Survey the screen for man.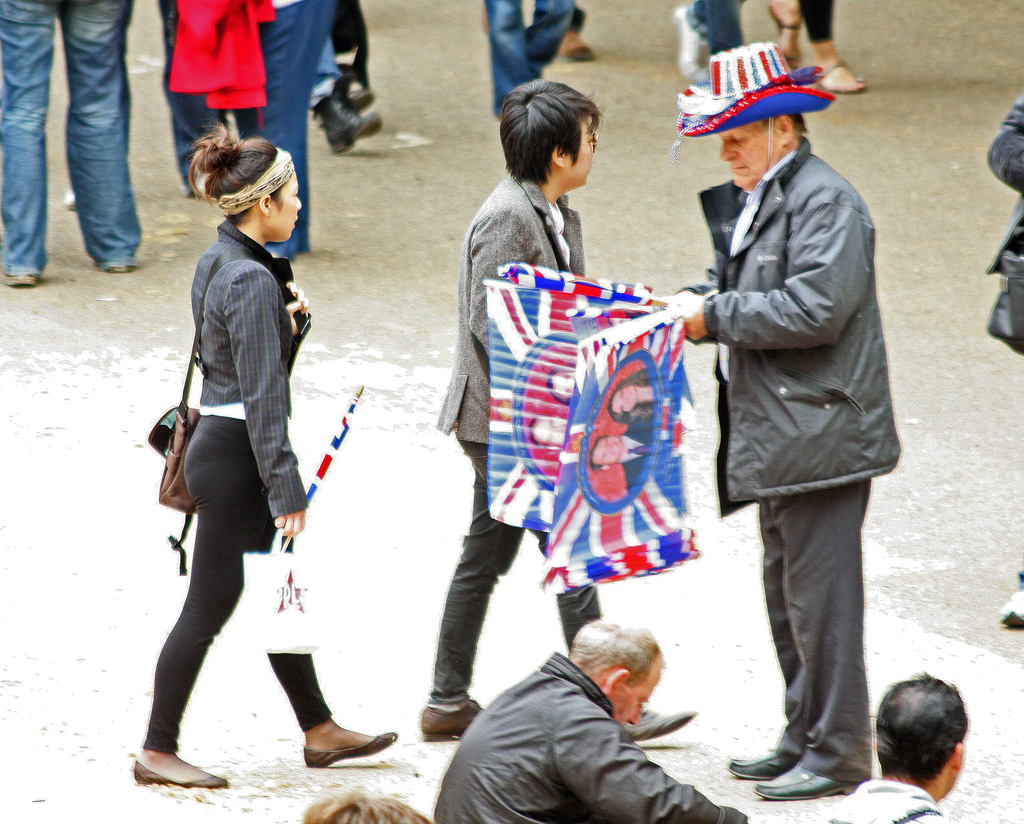
Survey found: <region>257, 0, 342, 252</region>.
